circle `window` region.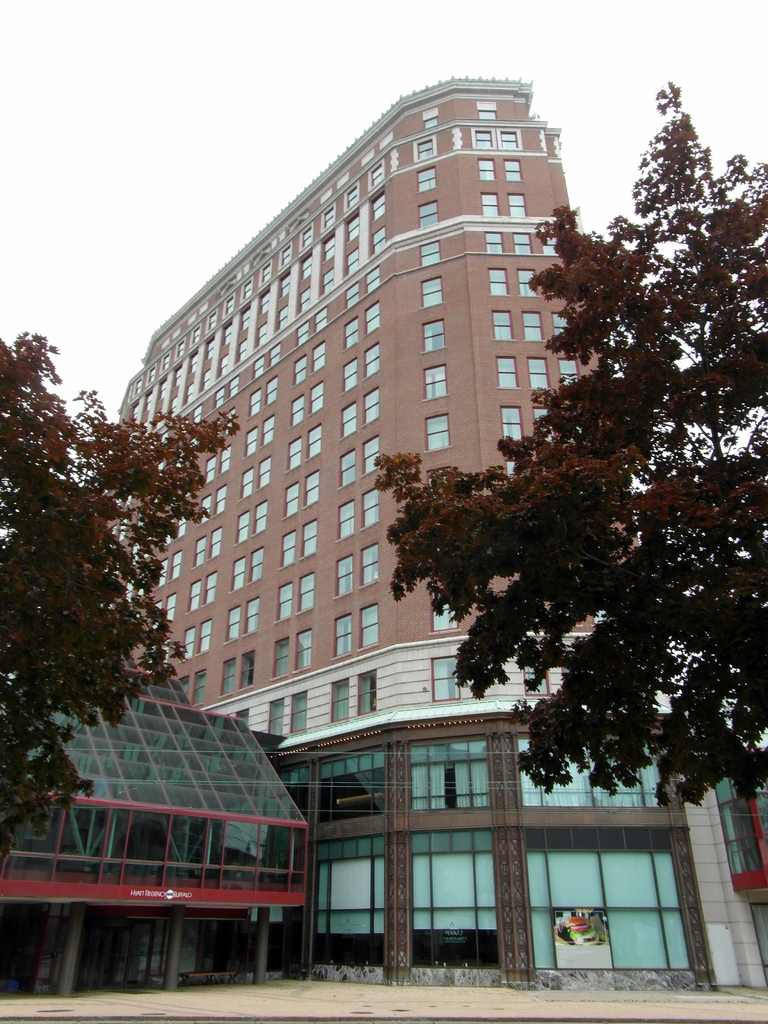
Region: 228/374/241/398.
